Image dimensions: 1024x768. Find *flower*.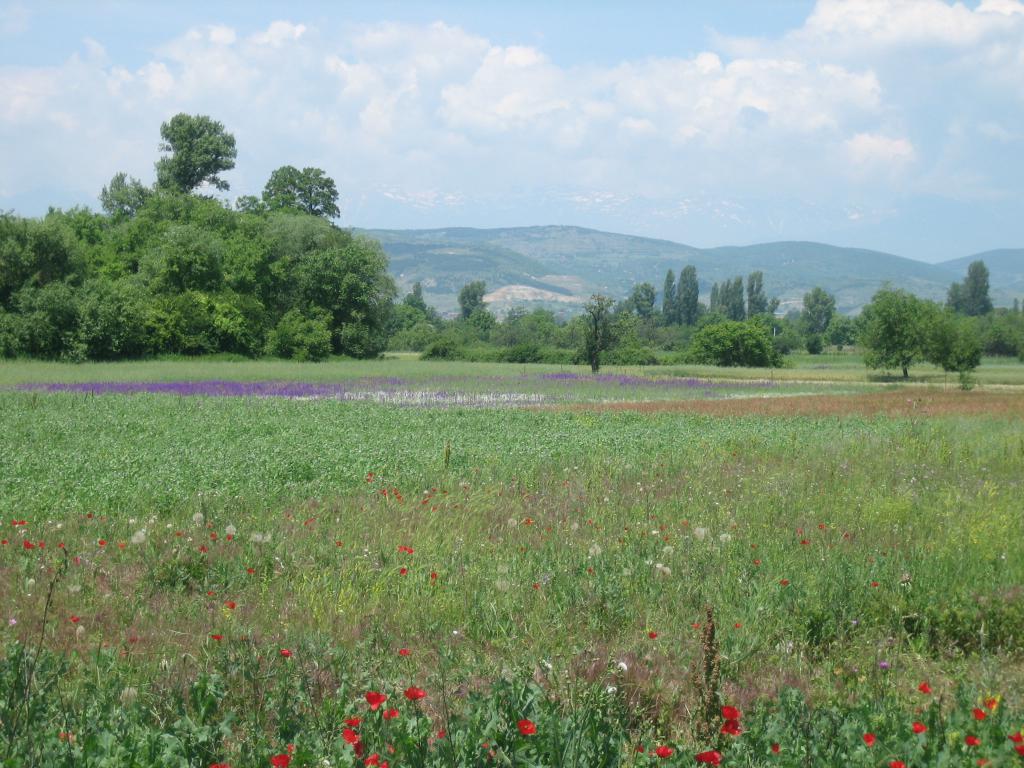
[720,705,741,717].
